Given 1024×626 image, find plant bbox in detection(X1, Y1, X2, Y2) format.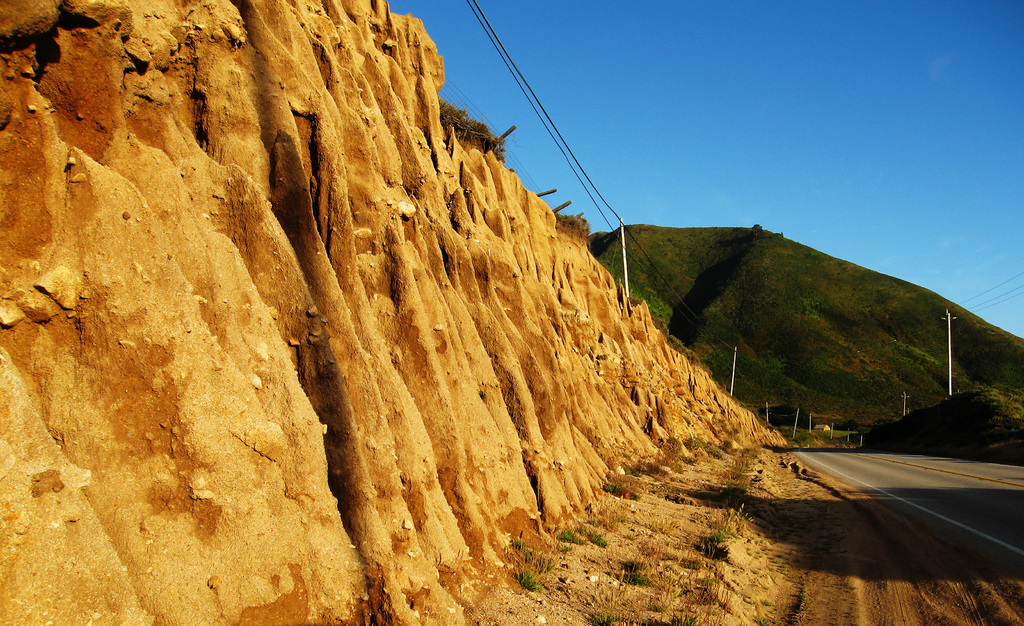
detection(687, 435, 707, 450).
